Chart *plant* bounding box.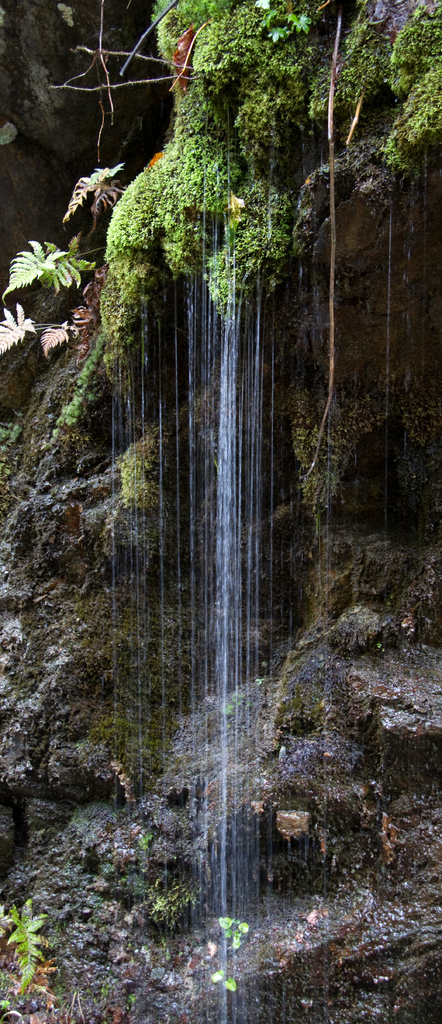
Charted: 0, 889, 59, 1013.
